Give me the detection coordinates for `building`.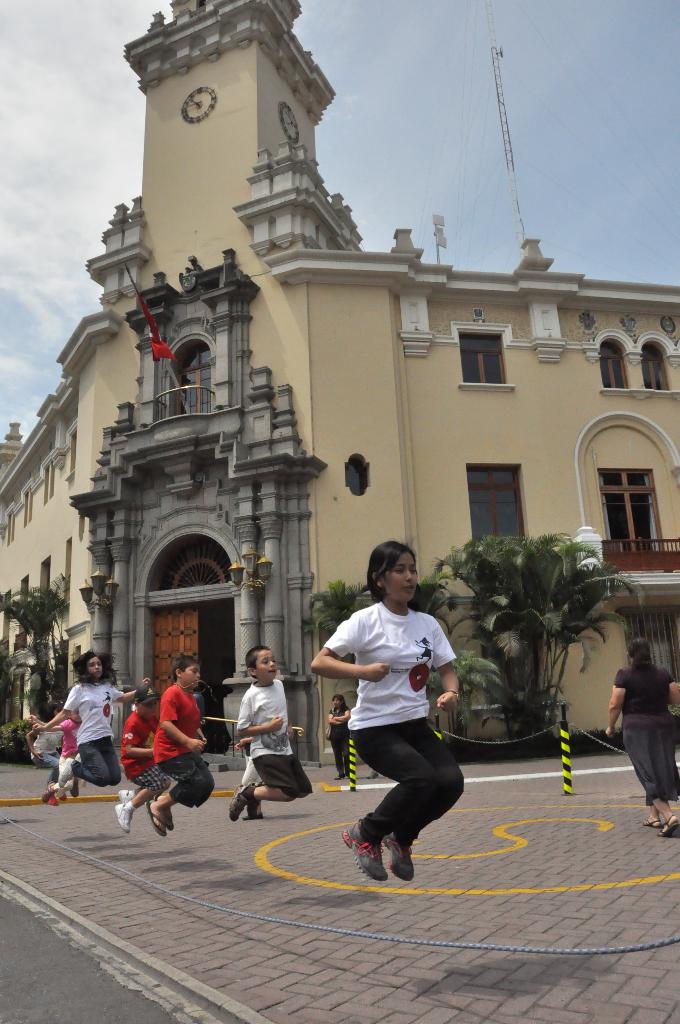
[x1=0, y1=0, x2=679, y2=770].
